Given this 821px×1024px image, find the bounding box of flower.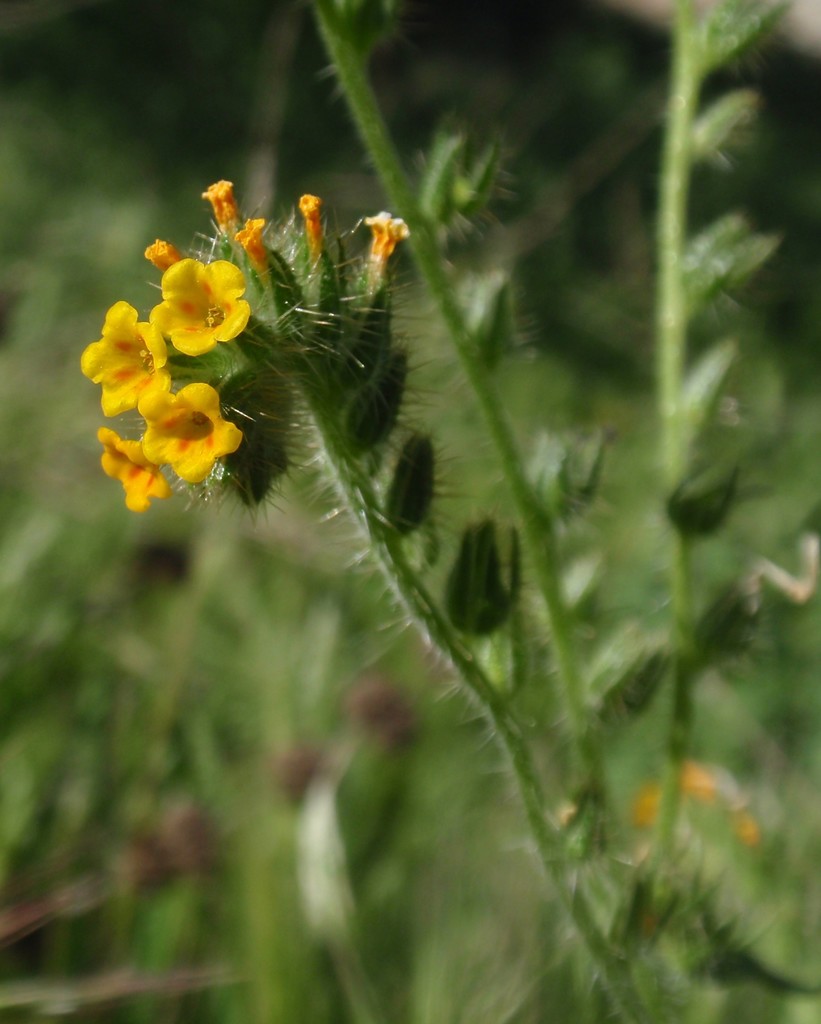
region(140, 380, 242, 489).
